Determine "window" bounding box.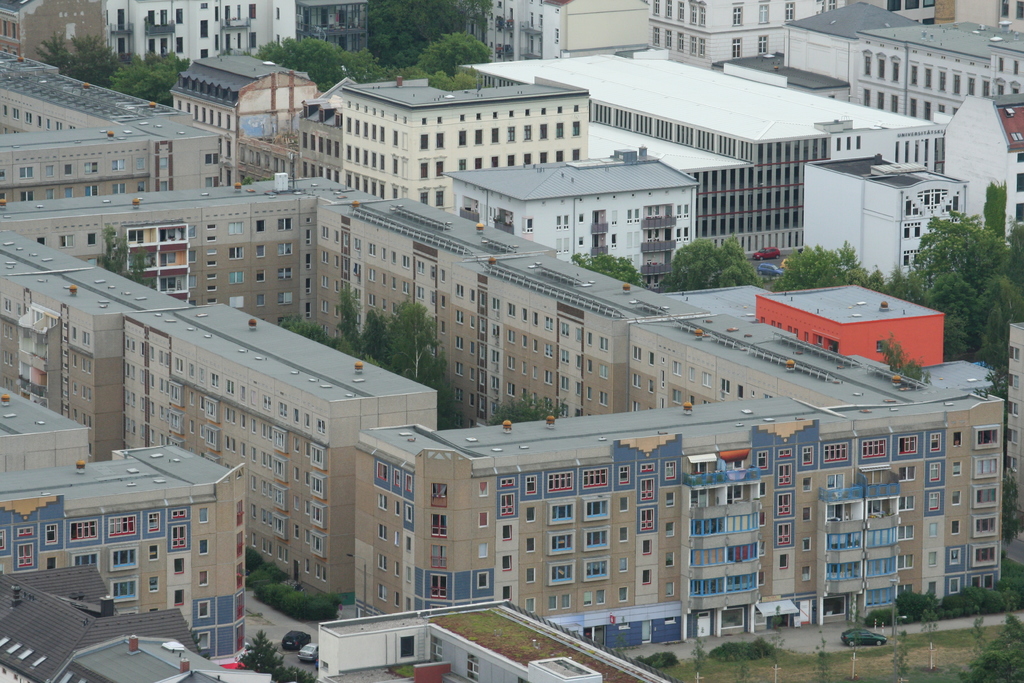
Determined: detection(200, 508, 205, 525).
